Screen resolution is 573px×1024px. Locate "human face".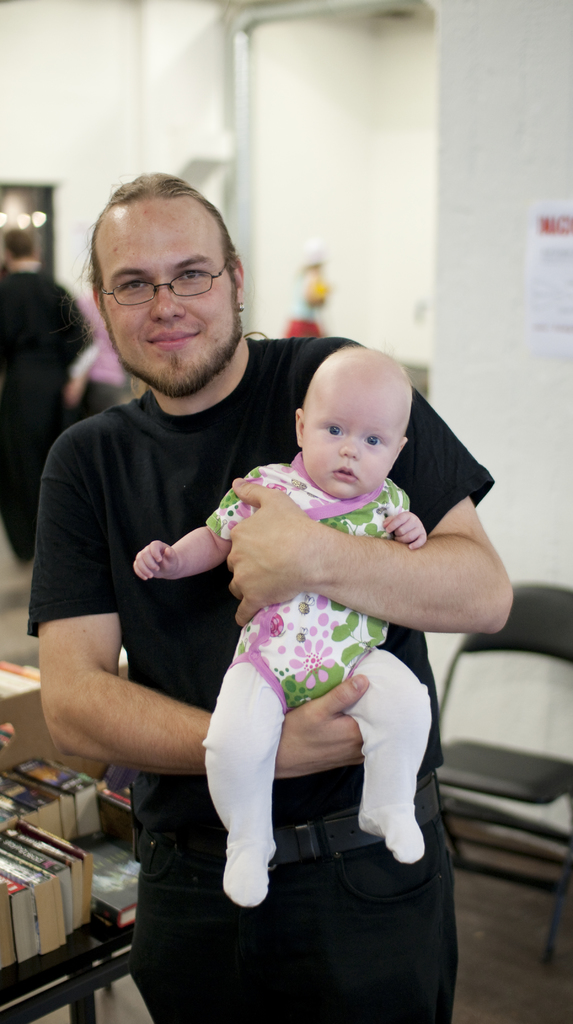
box(298, 376, 401, 496).
